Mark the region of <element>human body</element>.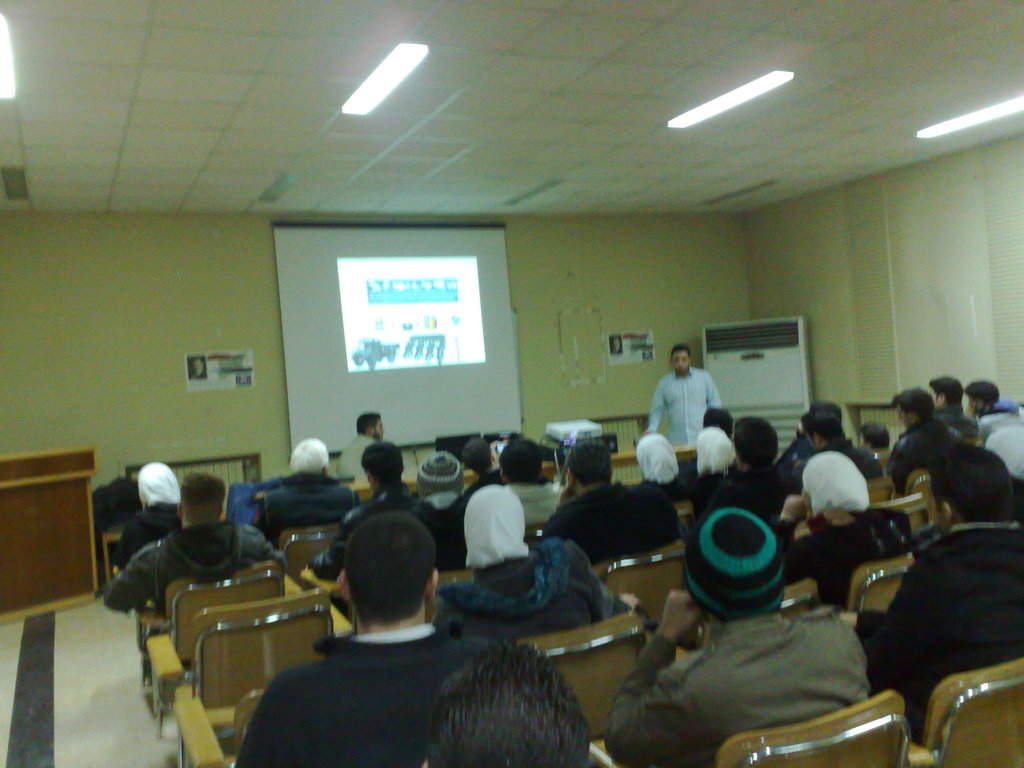
Region: {"x1": 445, "y1": 471, "x2": 633, "y2": 630}.
